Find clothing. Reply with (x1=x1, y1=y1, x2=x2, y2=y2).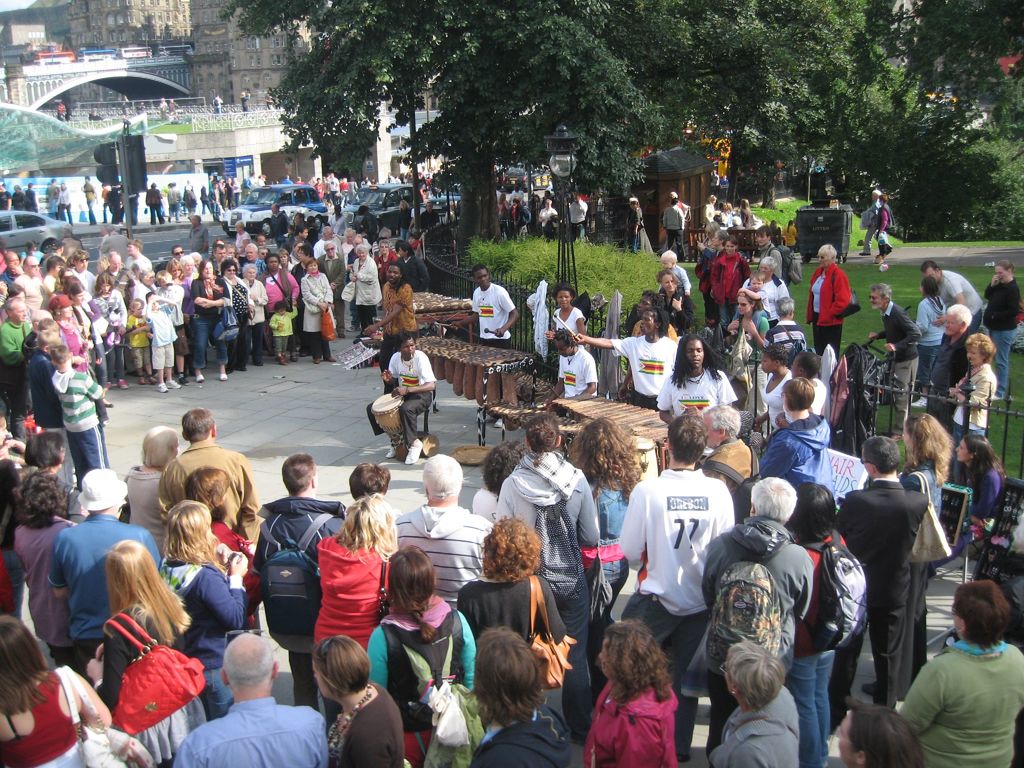
(x1=326, y1=173, x2=340, y2=205).
